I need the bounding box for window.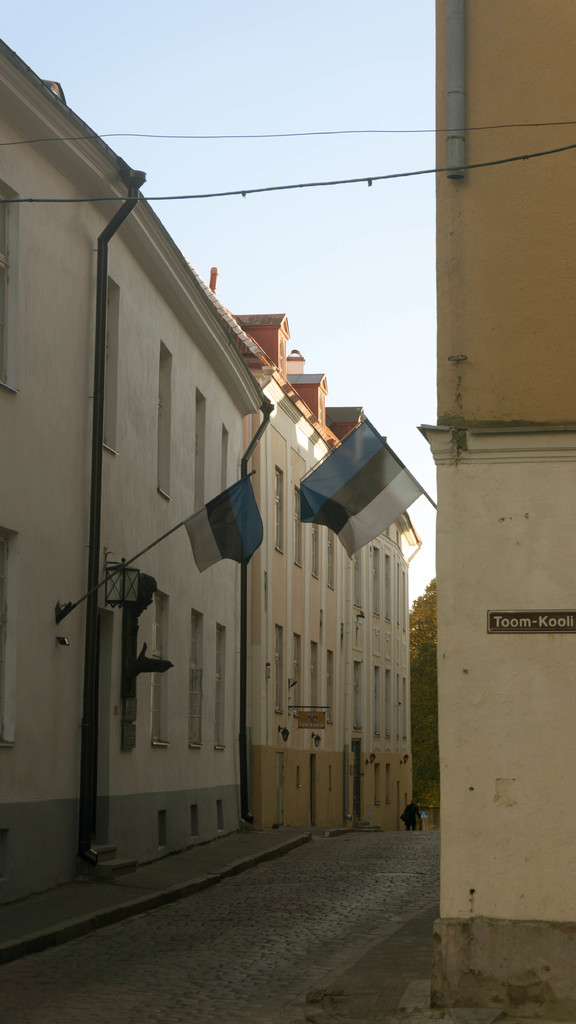
Here it is: <region>149, 589, 175, 748</region>.
